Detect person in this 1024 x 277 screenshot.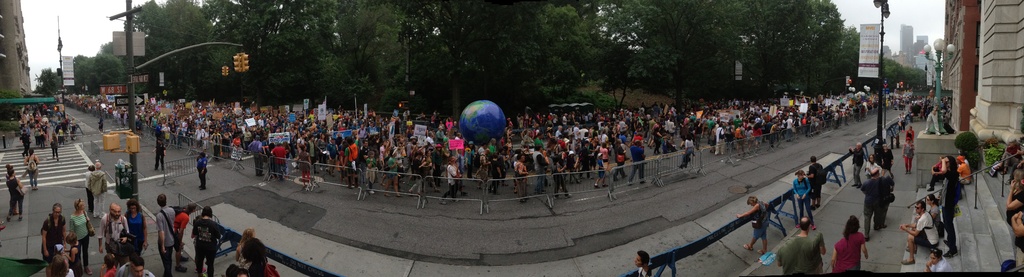
Detection: 599,141,610,162.
